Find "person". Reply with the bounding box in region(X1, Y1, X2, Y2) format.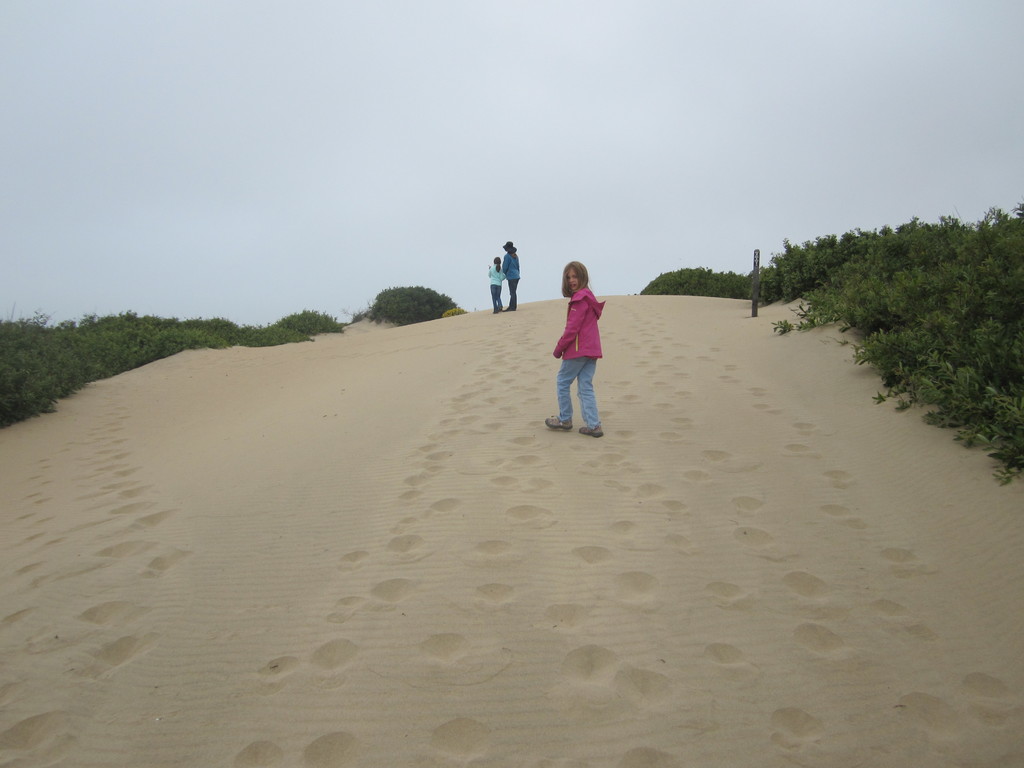
region(486, 257, 506, 318).
